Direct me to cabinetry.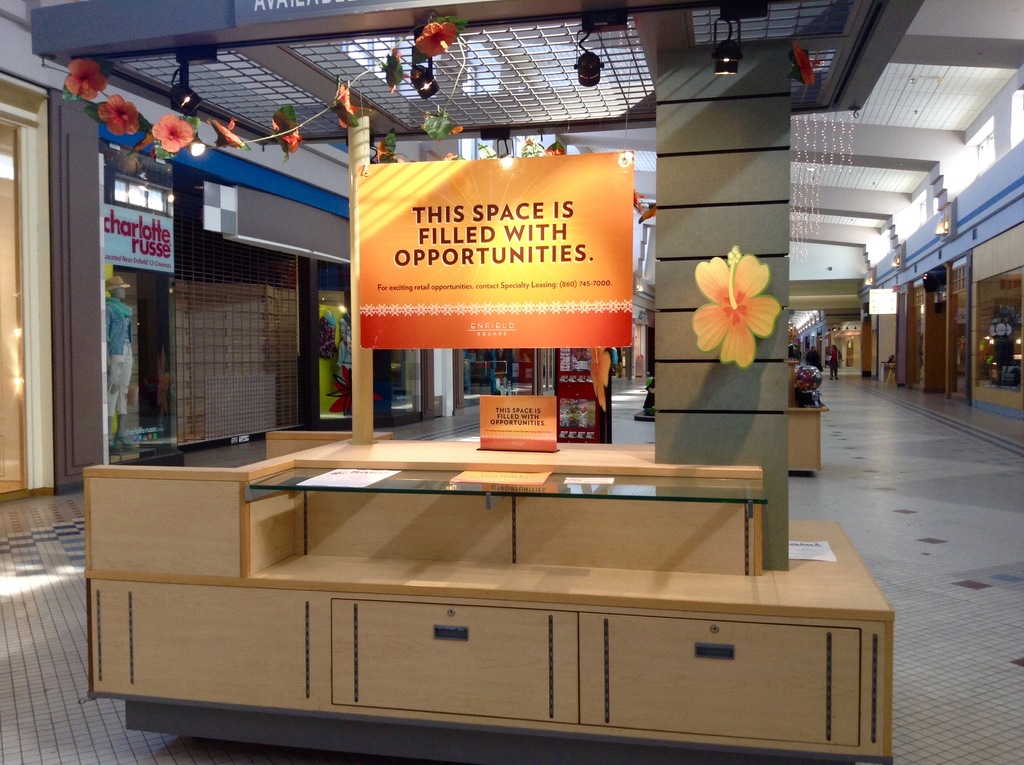
Direction: region(785, 397, 830, 476).
